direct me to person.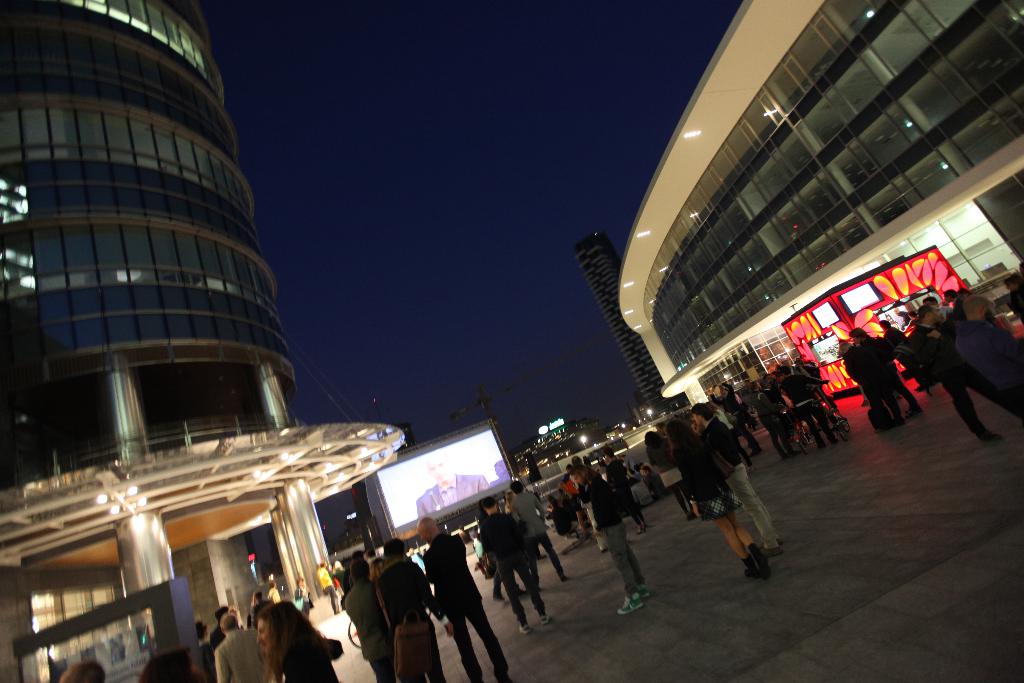
Direction: rect(569, 469, 652, 613).
